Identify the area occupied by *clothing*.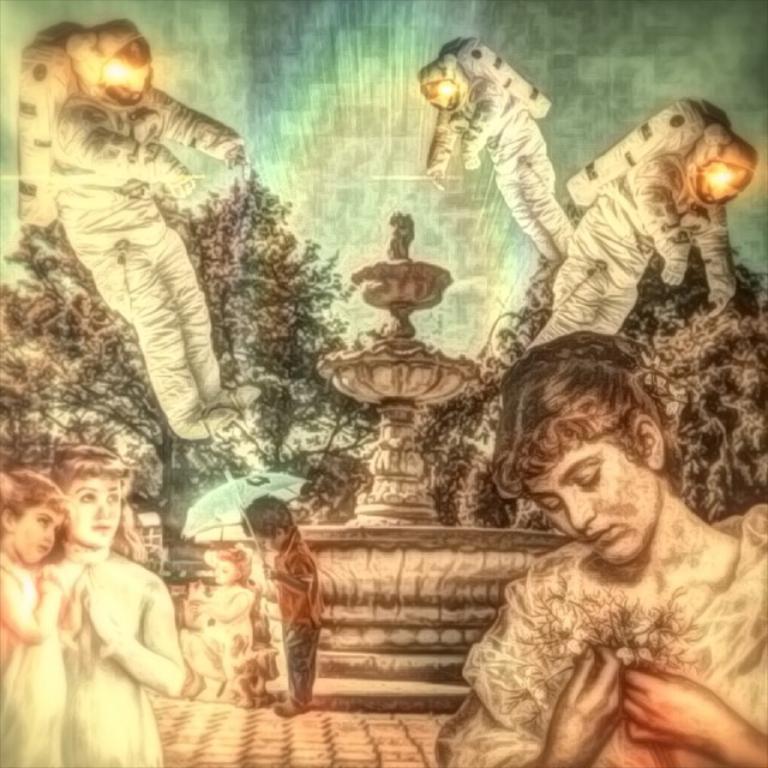
Area: crop(13, 25, 268, 446).
